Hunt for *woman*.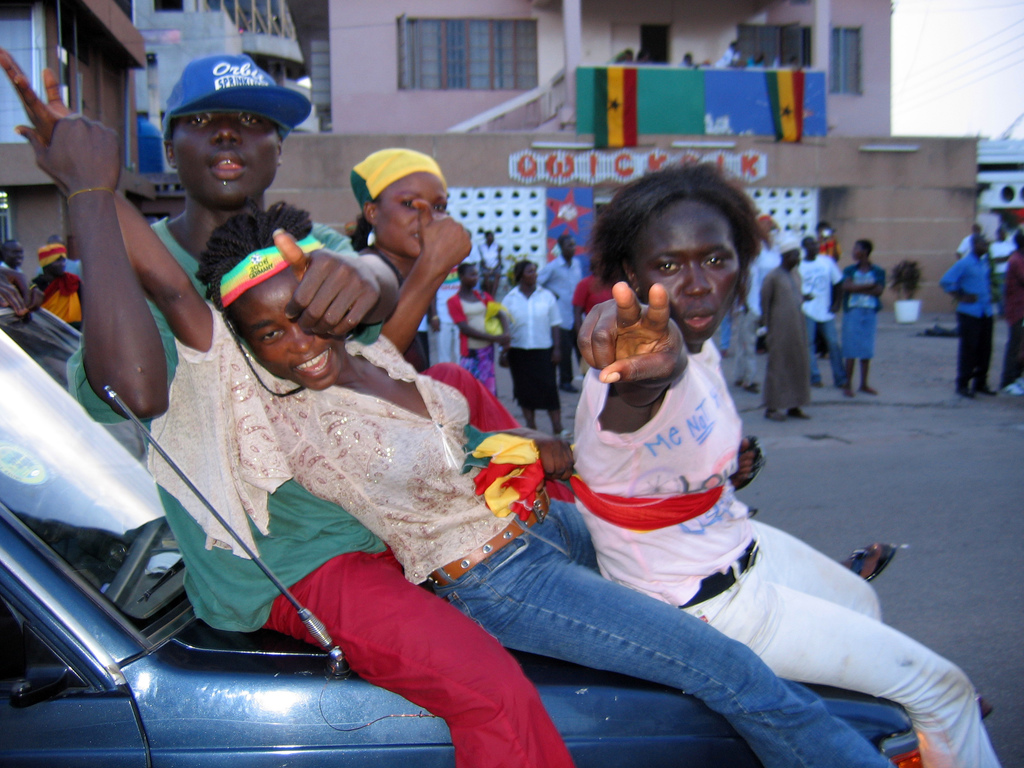
Hunted down at bbox=(349, 147, 573, 502).
